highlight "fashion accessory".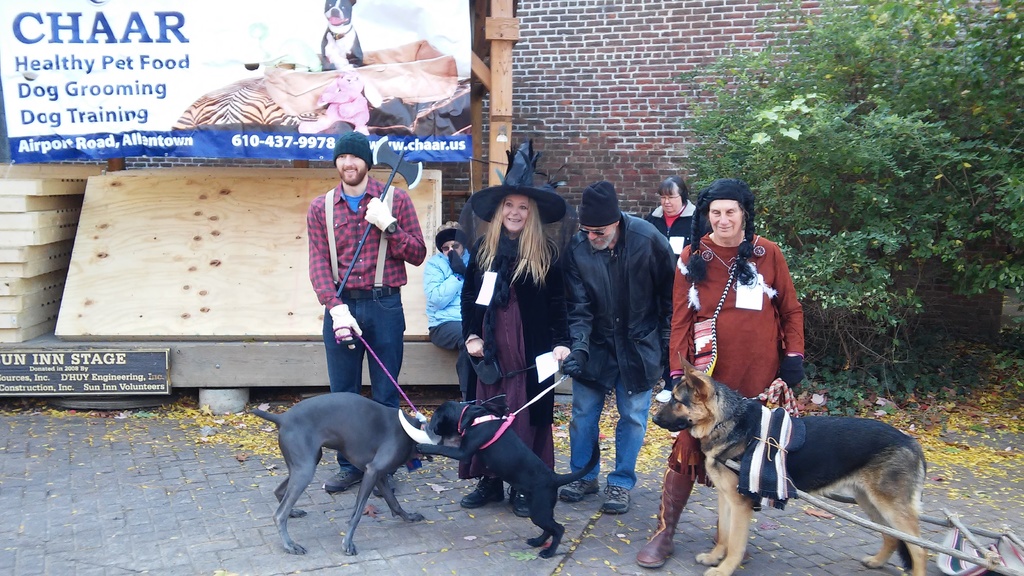
Highlighted region: [692,237,749,374].
